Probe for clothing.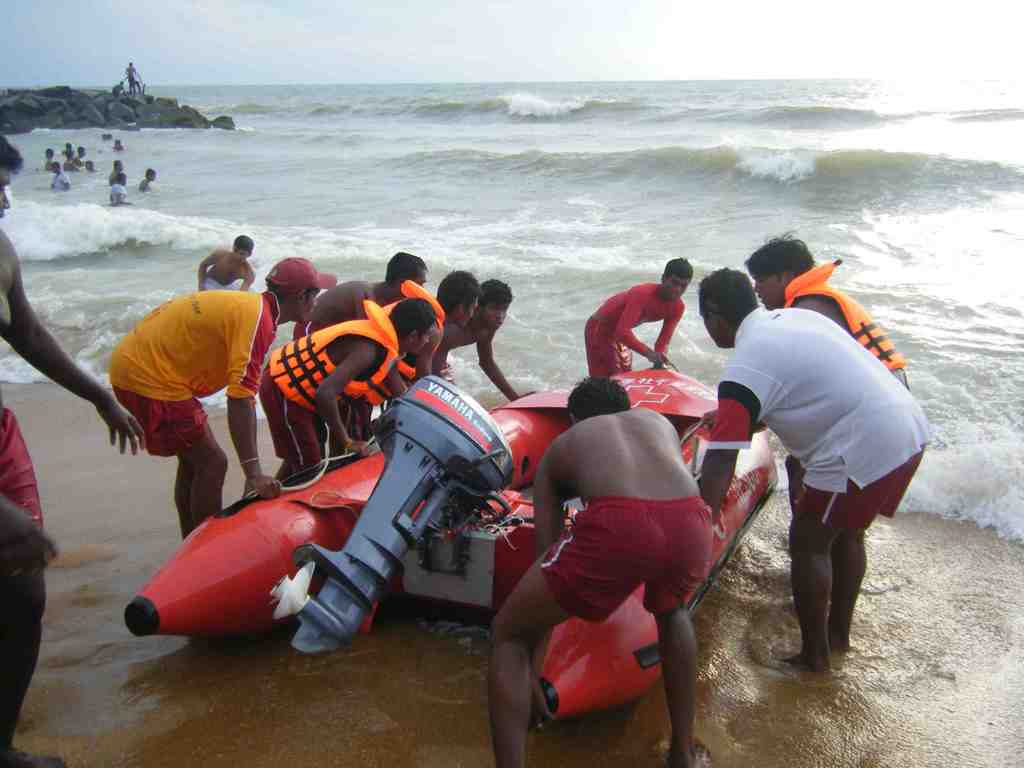
Probe result: {"x1": 113, "y1": 89, "x2": 120, "y2": 100}.
